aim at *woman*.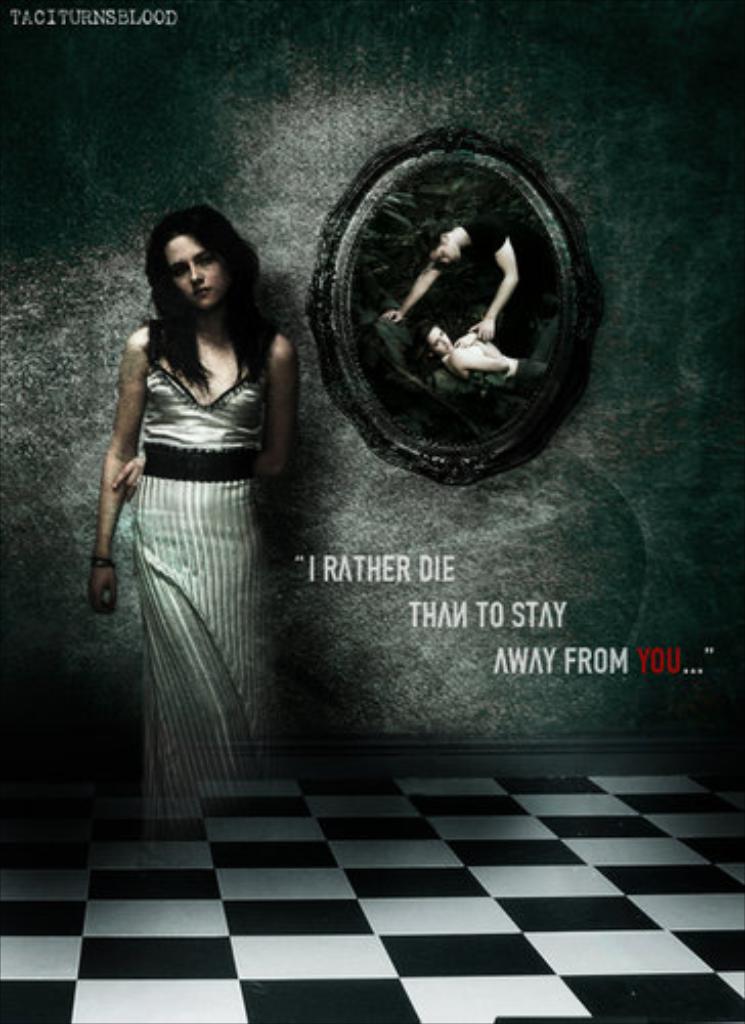
Aimed at select_region(84, 201, 297, 799).
